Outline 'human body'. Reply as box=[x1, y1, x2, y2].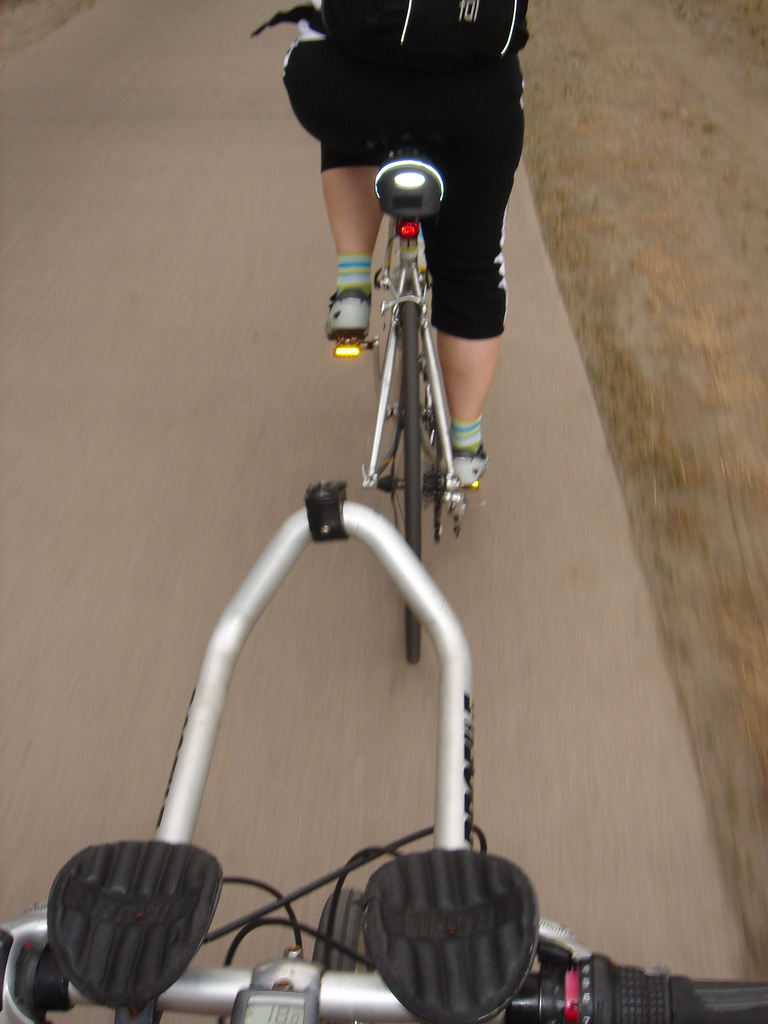
box=[283, 0, 529, 481].
